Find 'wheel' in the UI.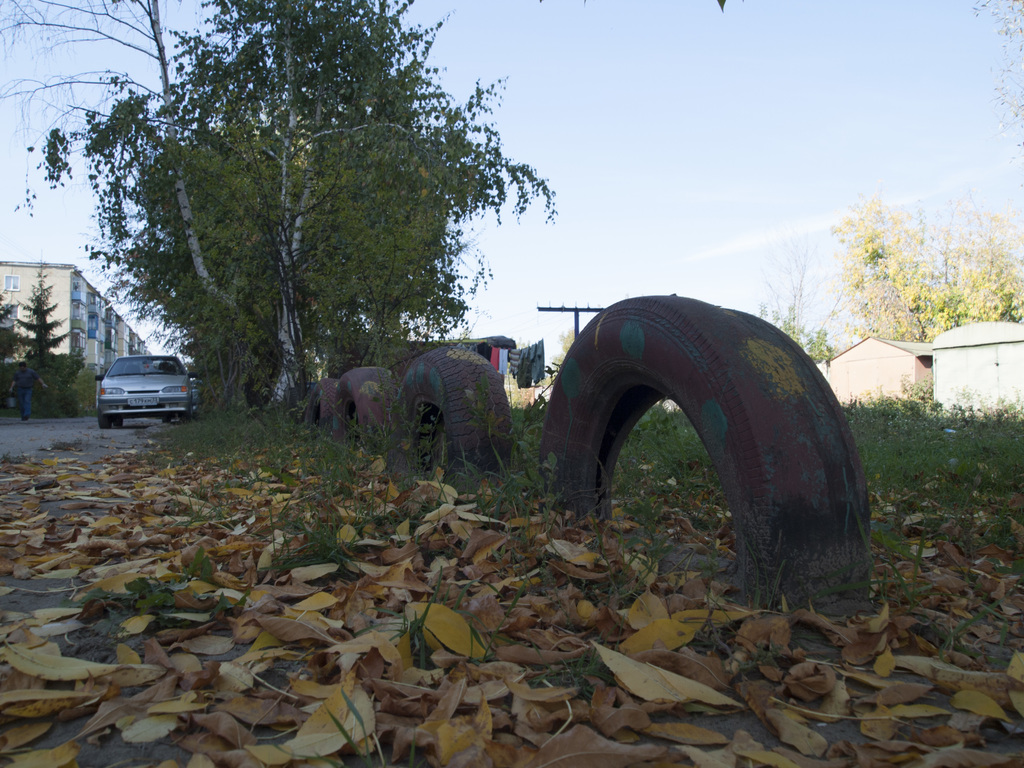
UI element at 303:376:348:441.
